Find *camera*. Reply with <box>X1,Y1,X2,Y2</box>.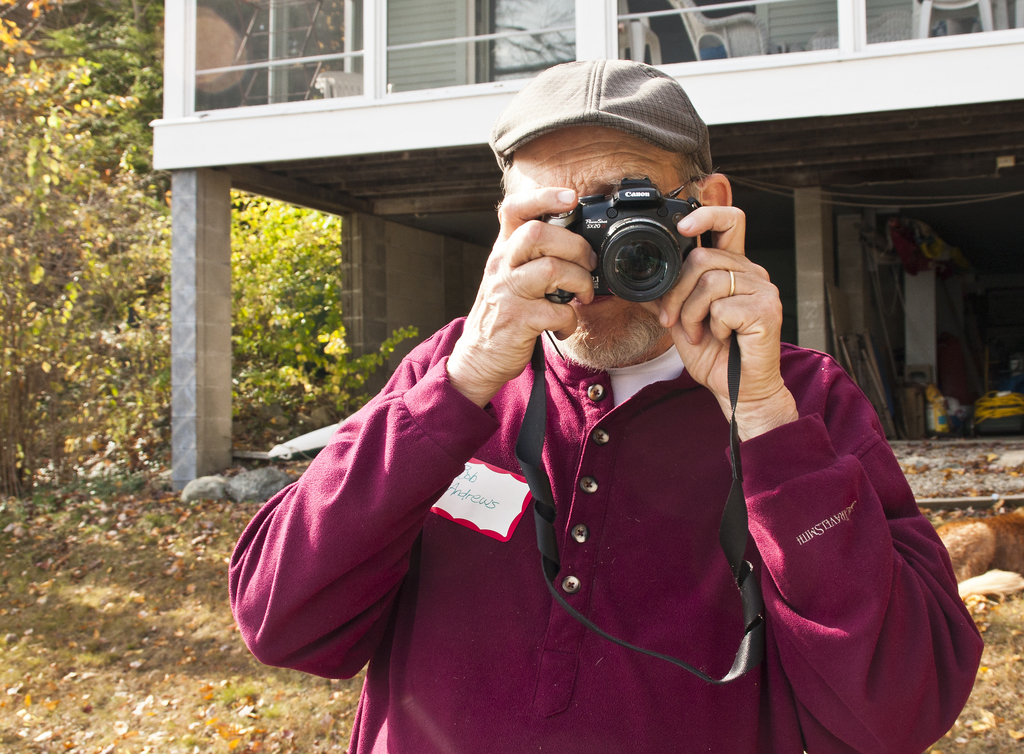
<box>541,180,702,307</box>.
